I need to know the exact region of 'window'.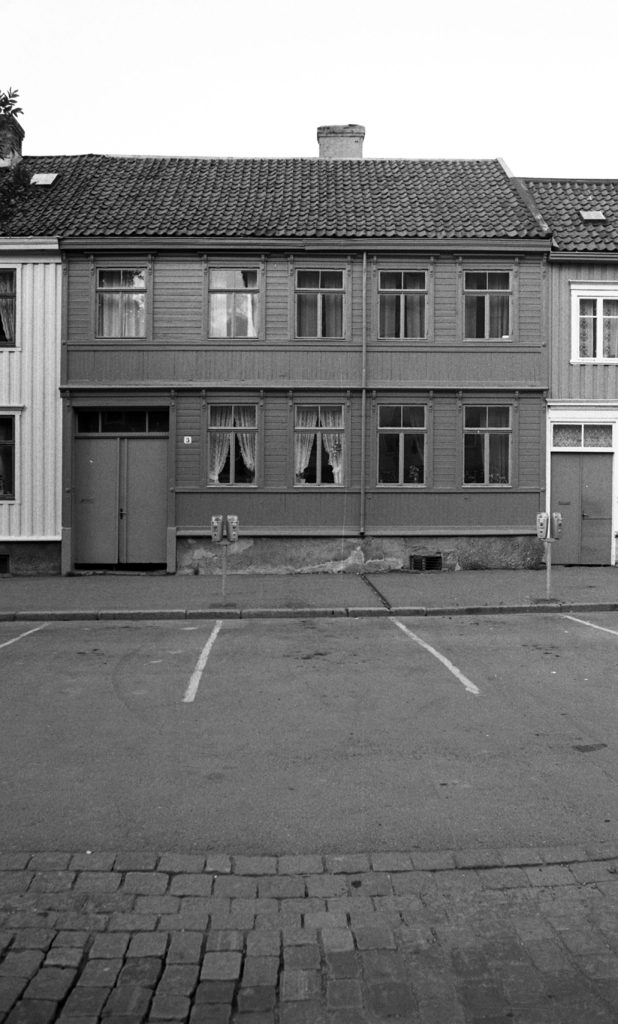
Region: [1, 407, 24, 507].
